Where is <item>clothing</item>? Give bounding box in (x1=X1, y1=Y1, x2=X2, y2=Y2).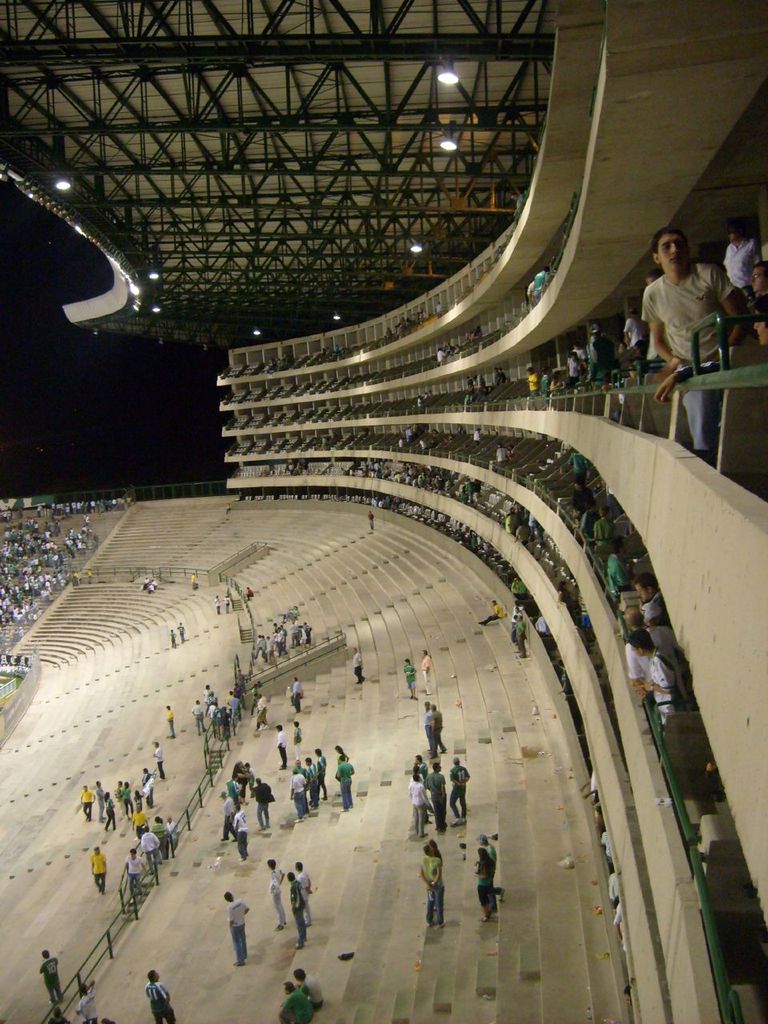
(x1=166, y1=713, x2=174, y2=739).
